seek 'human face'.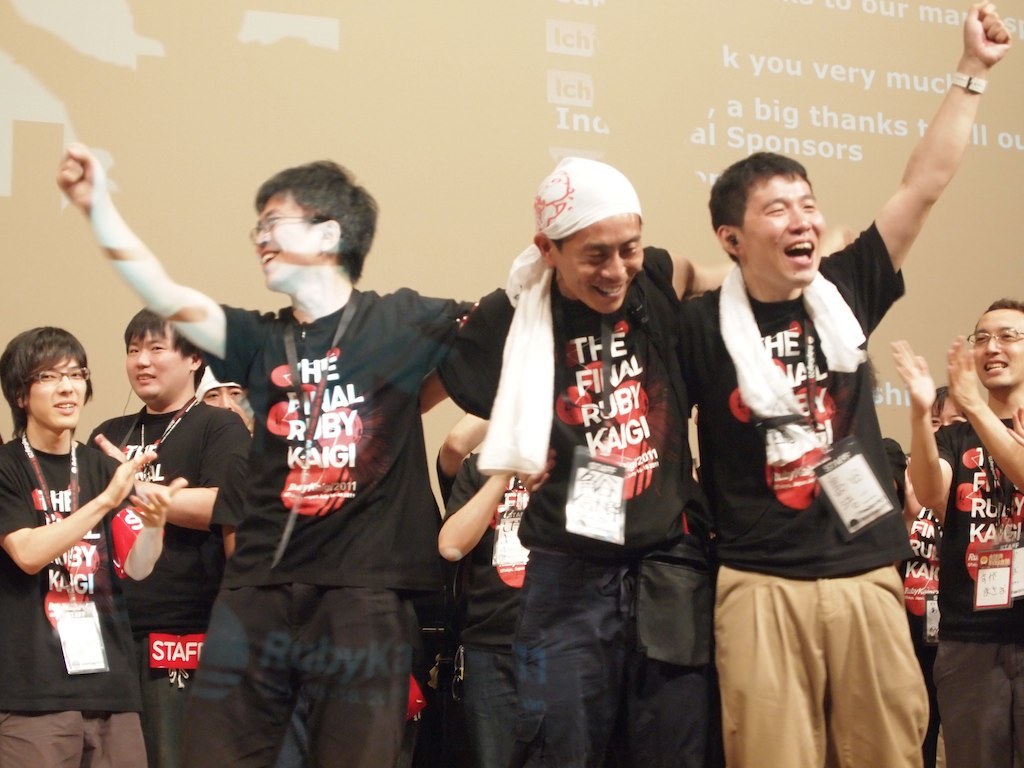
125,329,191,396.
